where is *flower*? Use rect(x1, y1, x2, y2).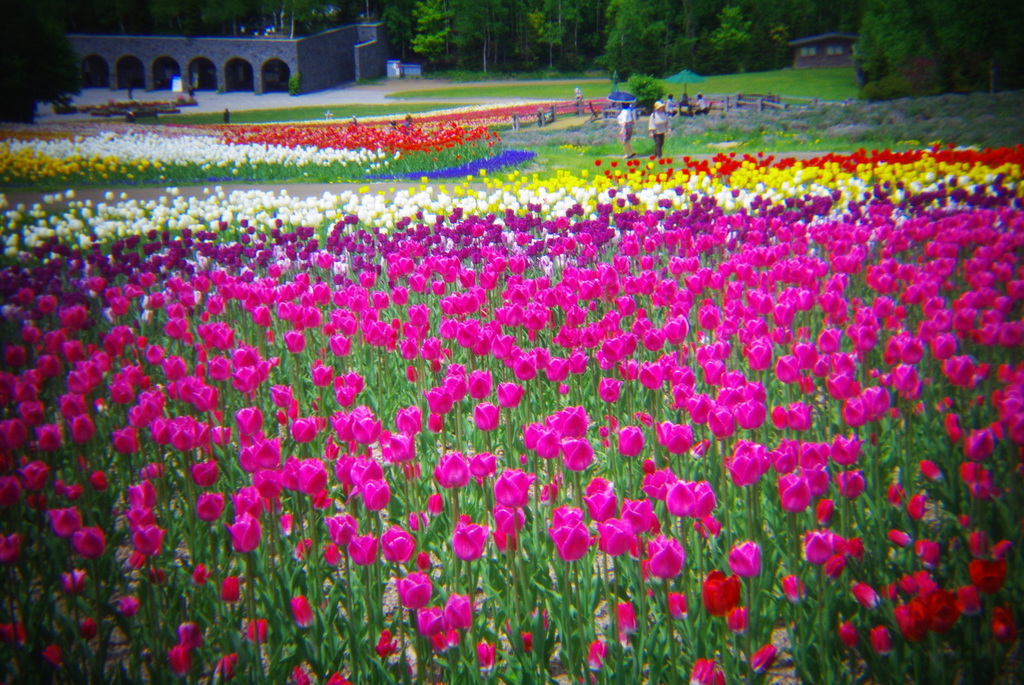
rect(1, 620, 39, 647).
